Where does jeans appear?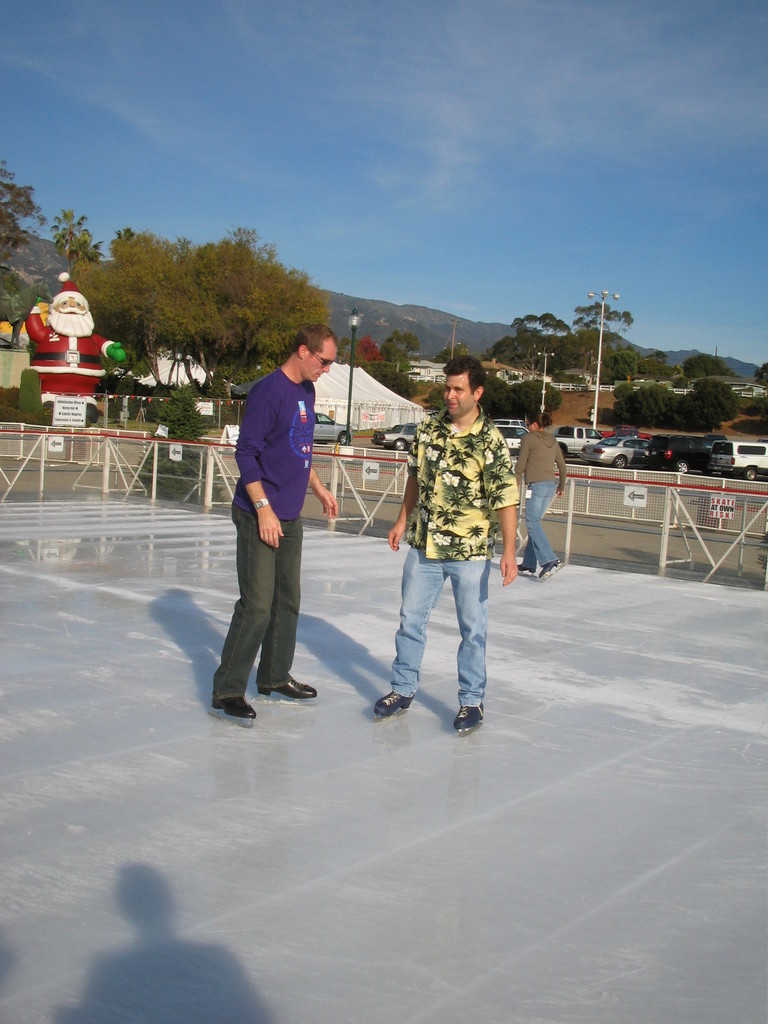
Appears at {"left": 378, "top": 538, "right": 509, "bottom": 736}.
